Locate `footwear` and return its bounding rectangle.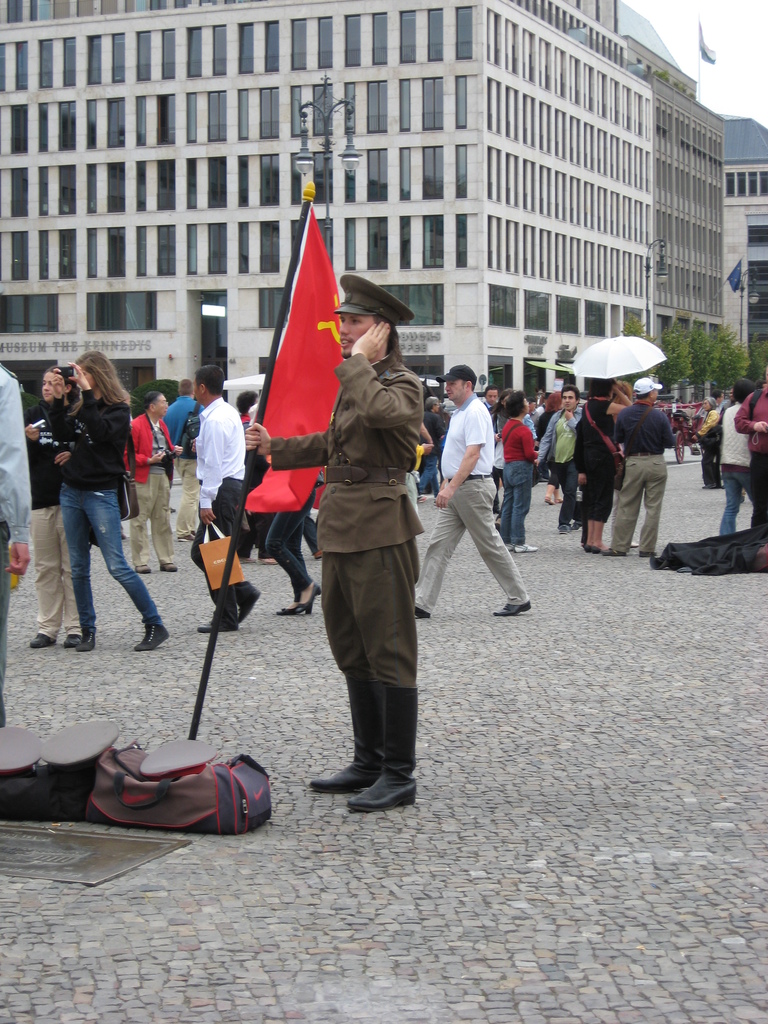
605:548:621:557.
